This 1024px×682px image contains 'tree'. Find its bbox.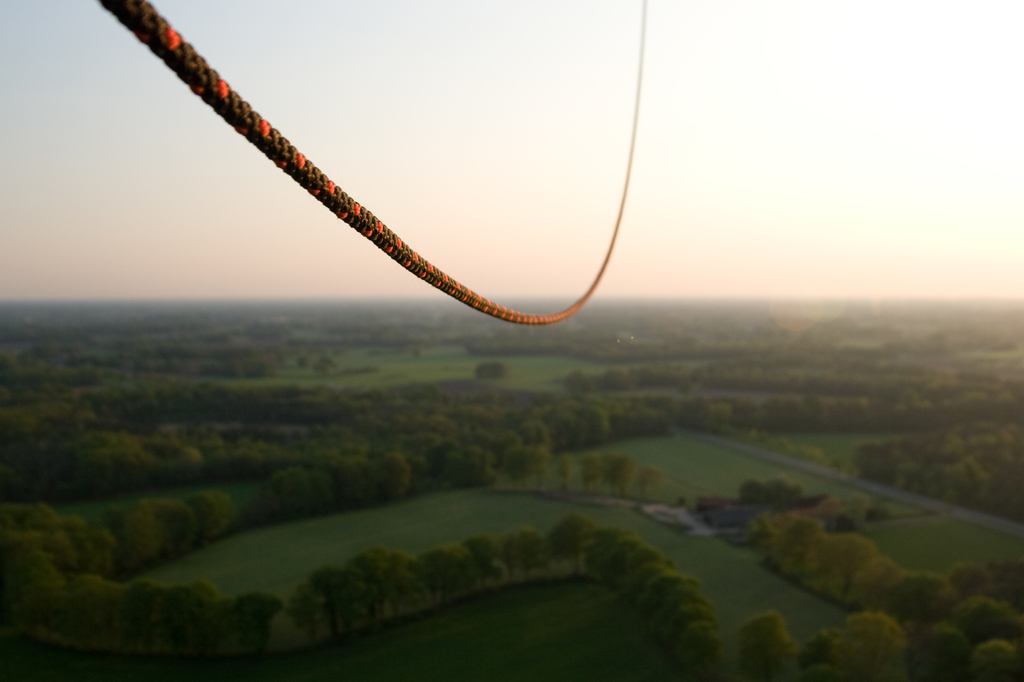
region(916, 618, 975, 679).
